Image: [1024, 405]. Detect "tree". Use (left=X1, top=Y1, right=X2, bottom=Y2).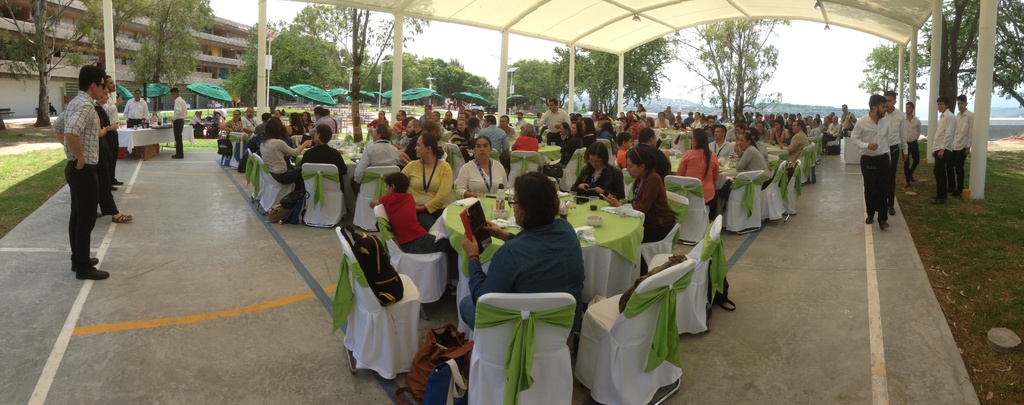
(left=859, top=0, right=1023, bottom=138).
